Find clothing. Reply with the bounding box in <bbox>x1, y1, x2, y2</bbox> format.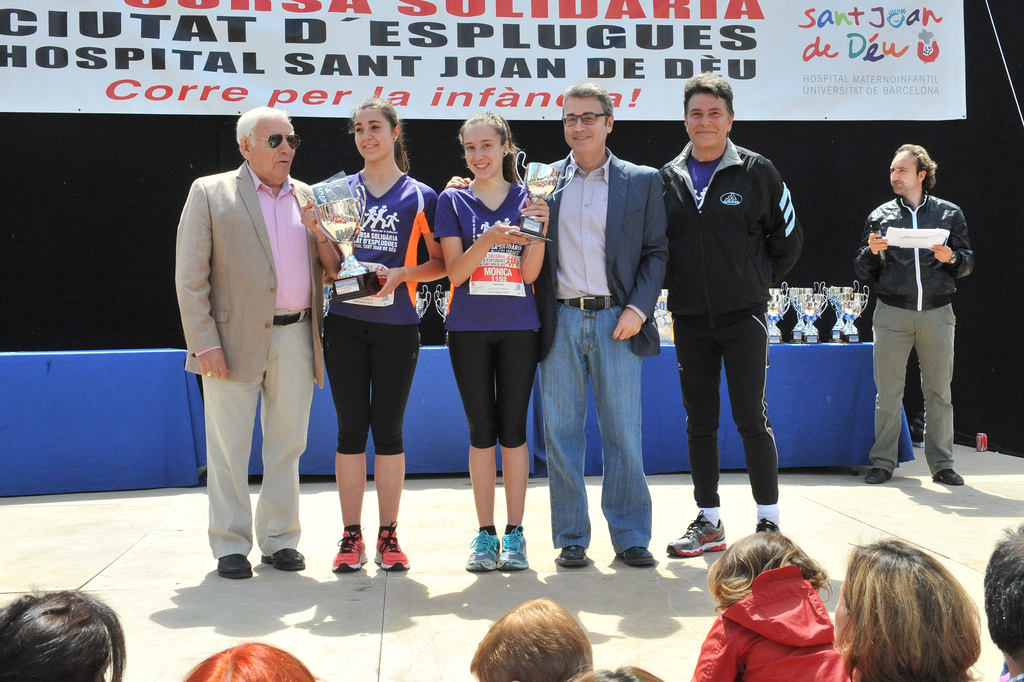
<bbox>173, 163, 332, 569</bbox>.
